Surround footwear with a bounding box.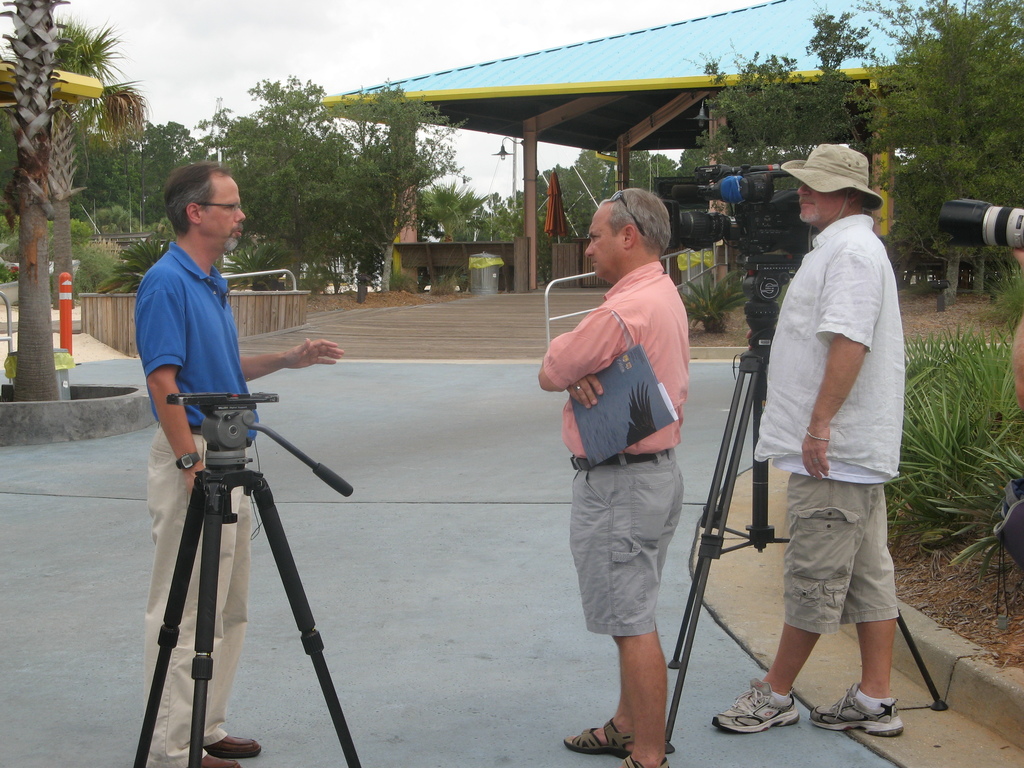
rect(818, 675, 906, 746).
